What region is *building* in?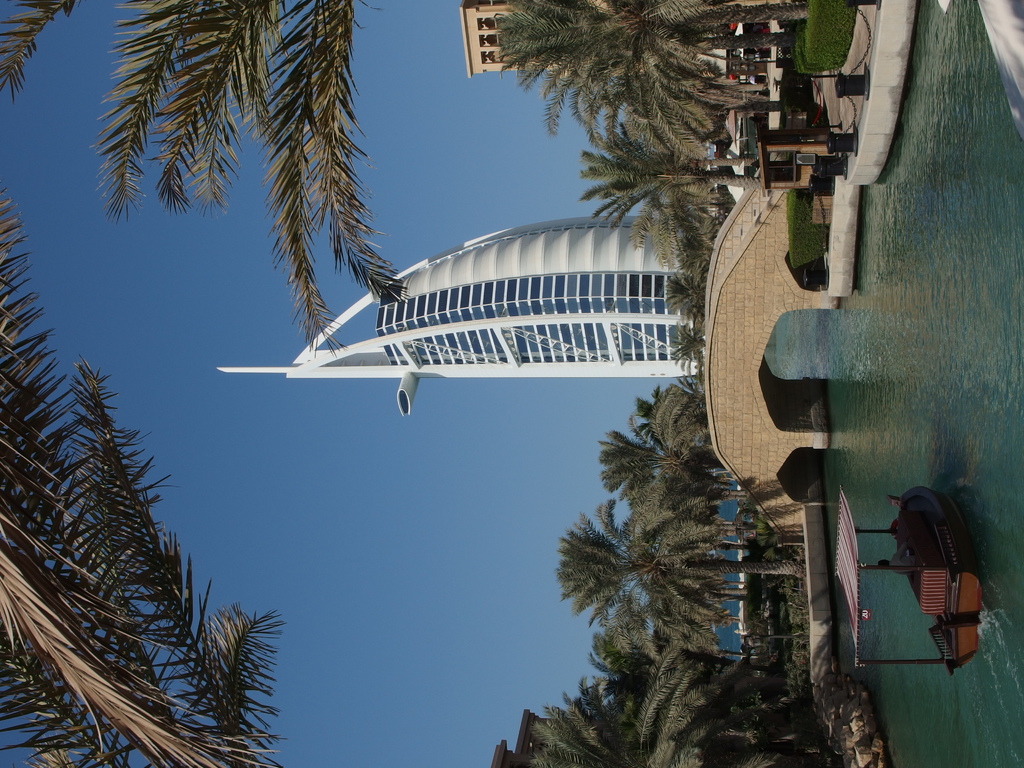
(x1=212, y1=215, x2=701, y2=415).
